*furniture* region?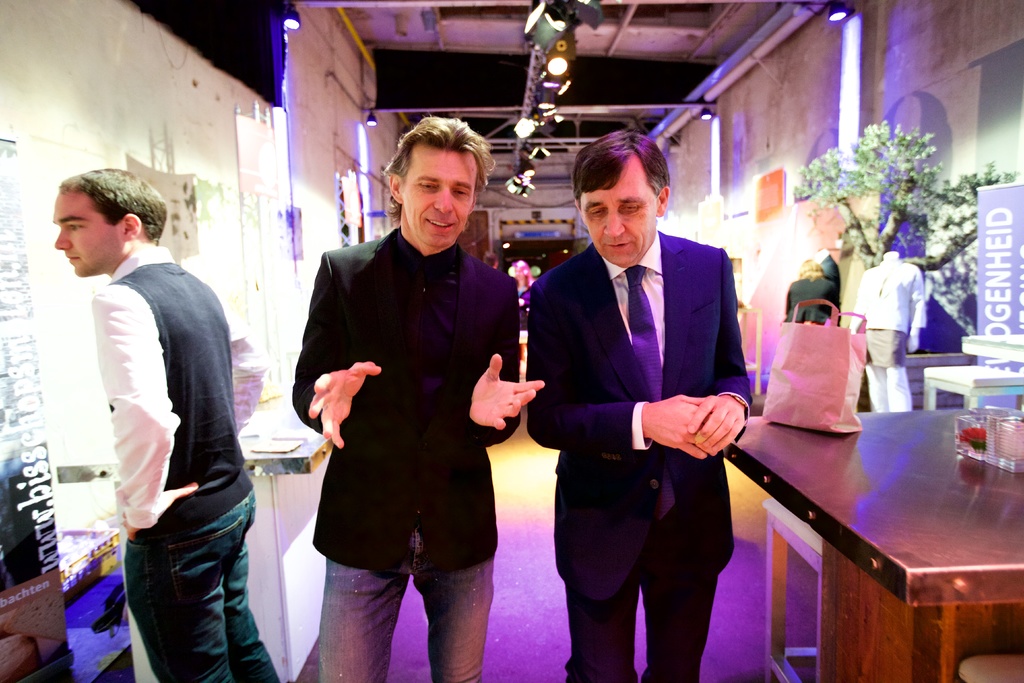
bbox(56, 388, 331, 682)
